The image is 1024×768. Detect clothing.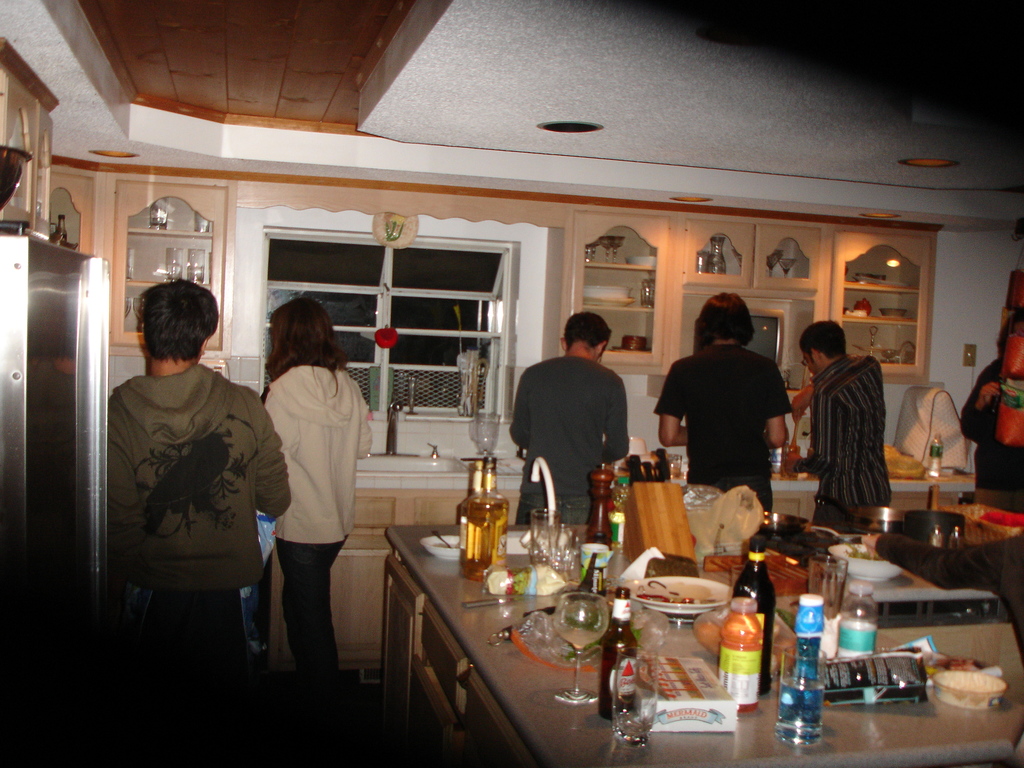
Detection: bbox(801, 333, 900, 532).
